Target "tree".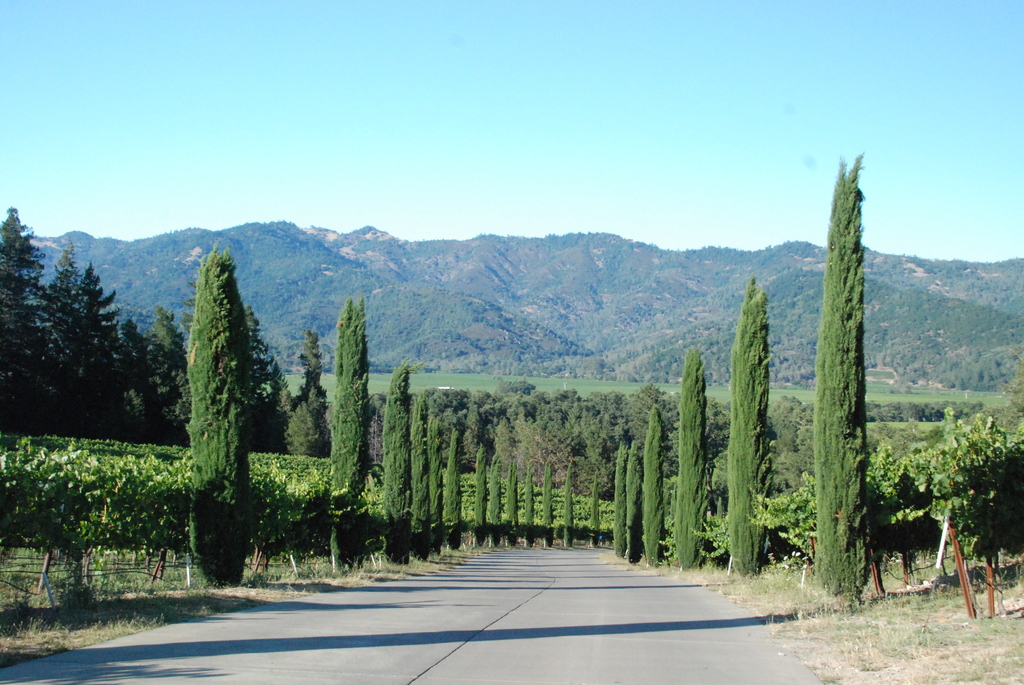
Target region: <region>143, 310, 339, 436</region>.
